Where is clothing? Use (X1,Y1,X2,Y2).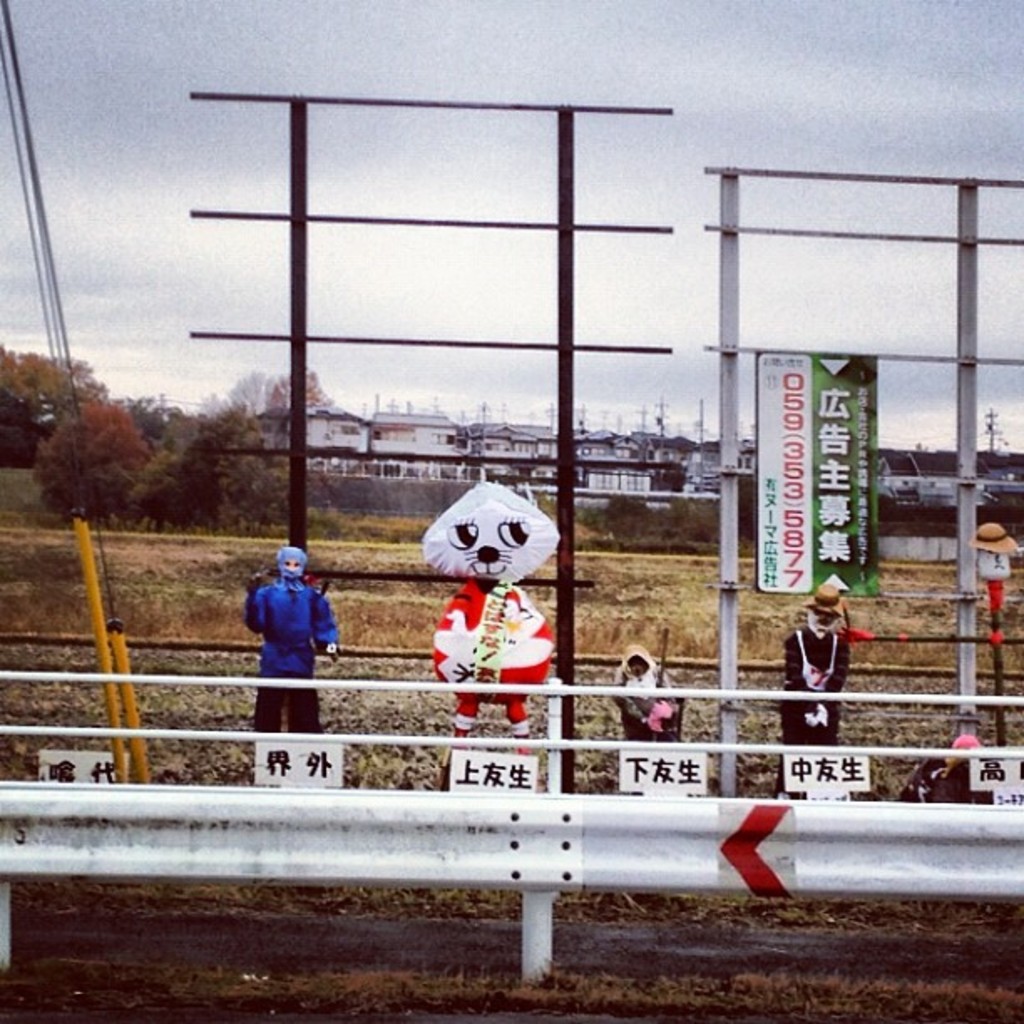
(783,624,848,746).
